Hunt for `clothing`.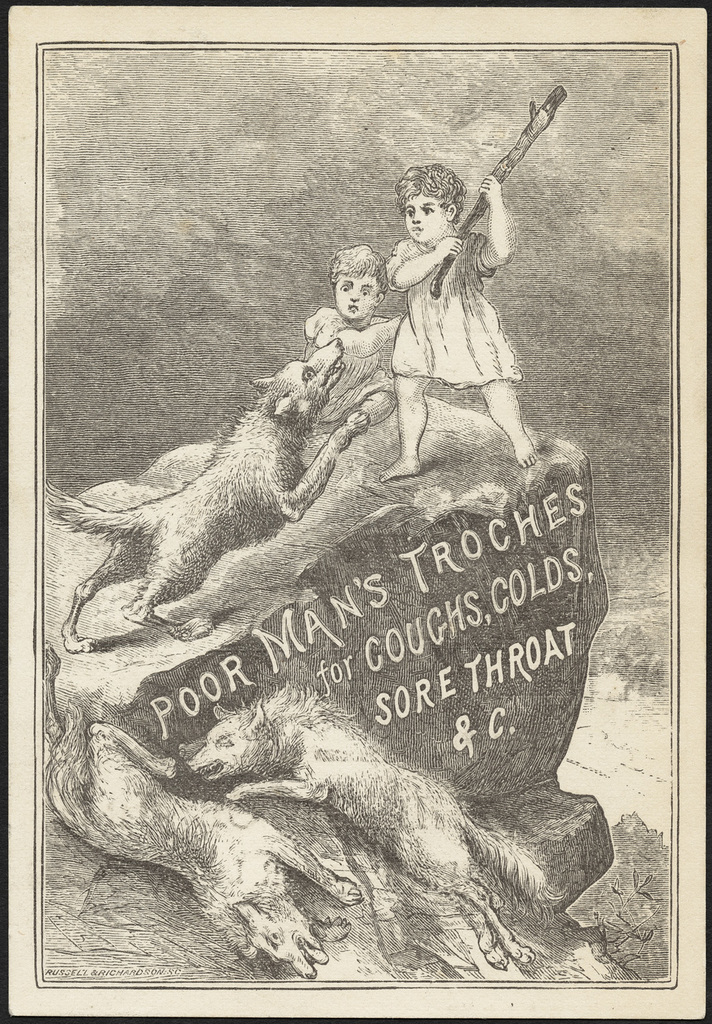
Hunted down at x1=382, y1=230, x2=524, y2=394.
